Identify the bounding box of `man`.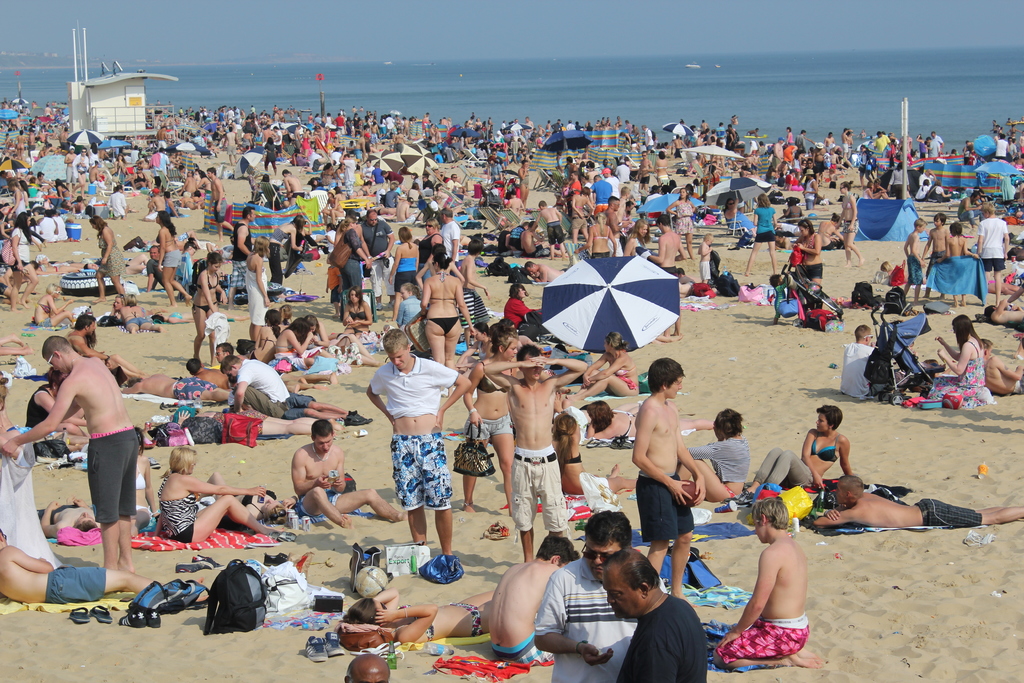
482:344:589:565.
